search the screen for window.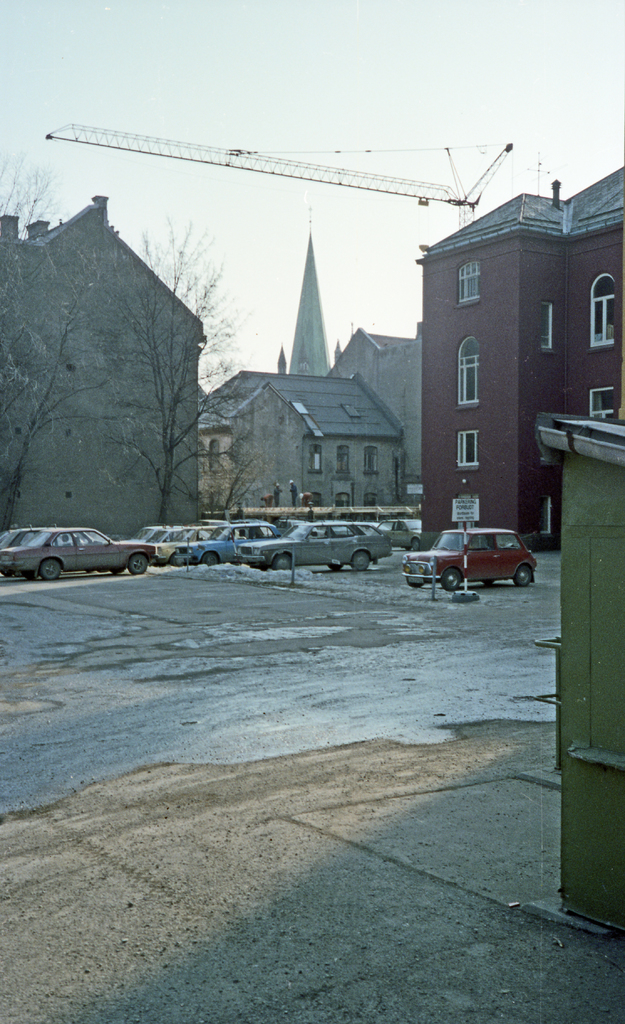
Found at <bbox>208, 435, 222, 469</bbox>.
